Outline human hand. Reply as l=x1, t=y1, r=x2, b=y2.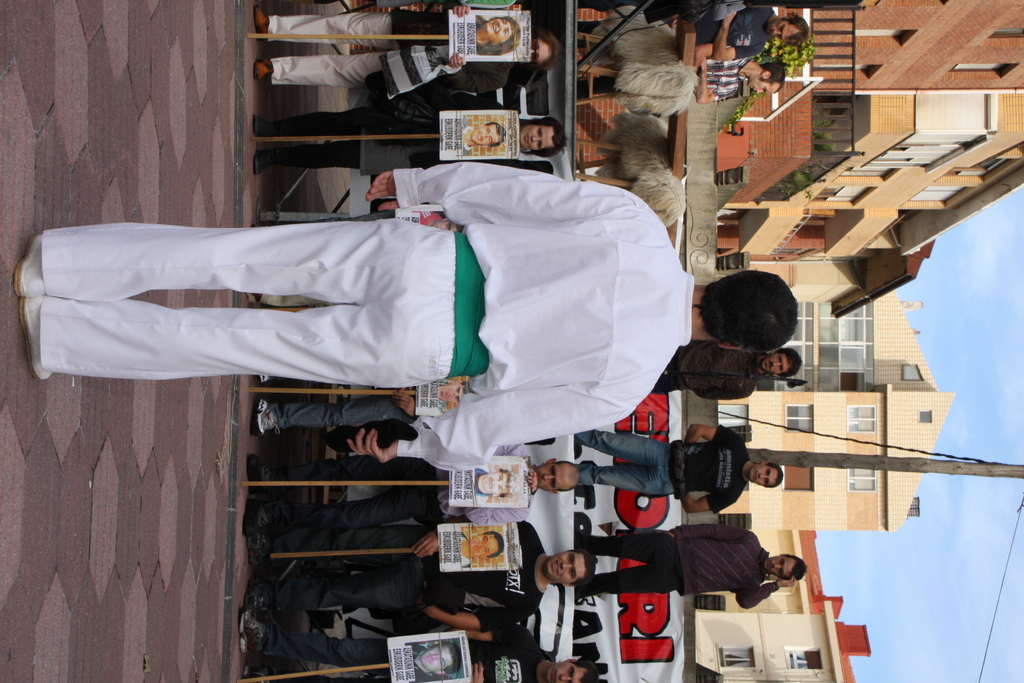
l=344, t=427, r=399, b=464.
